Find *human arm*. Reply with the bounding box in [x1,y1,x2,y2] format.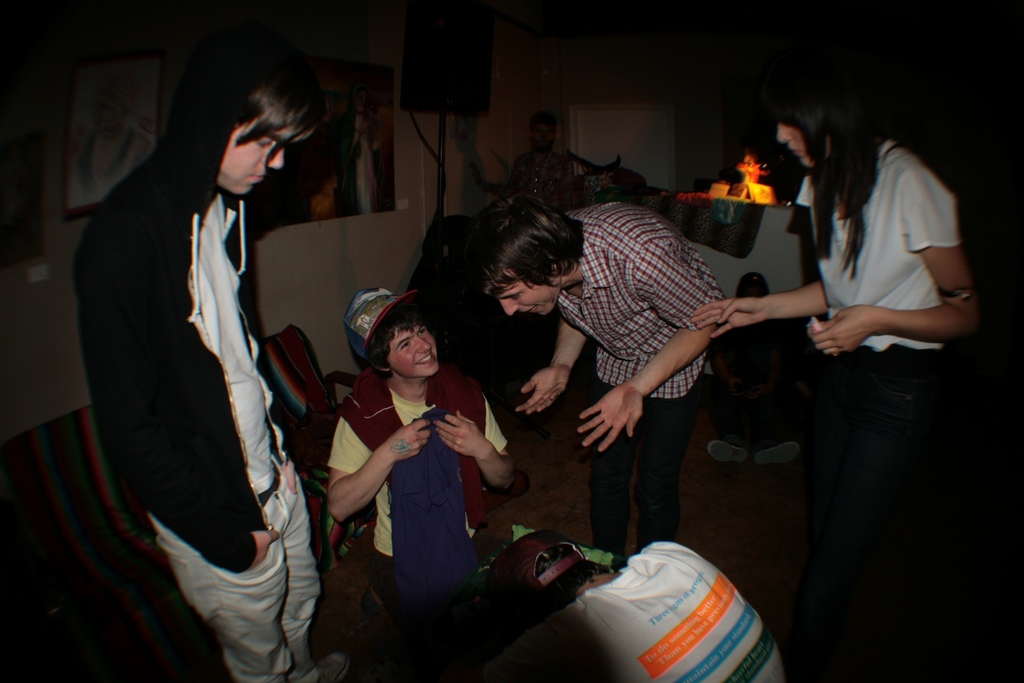
[440,388,518,499].
